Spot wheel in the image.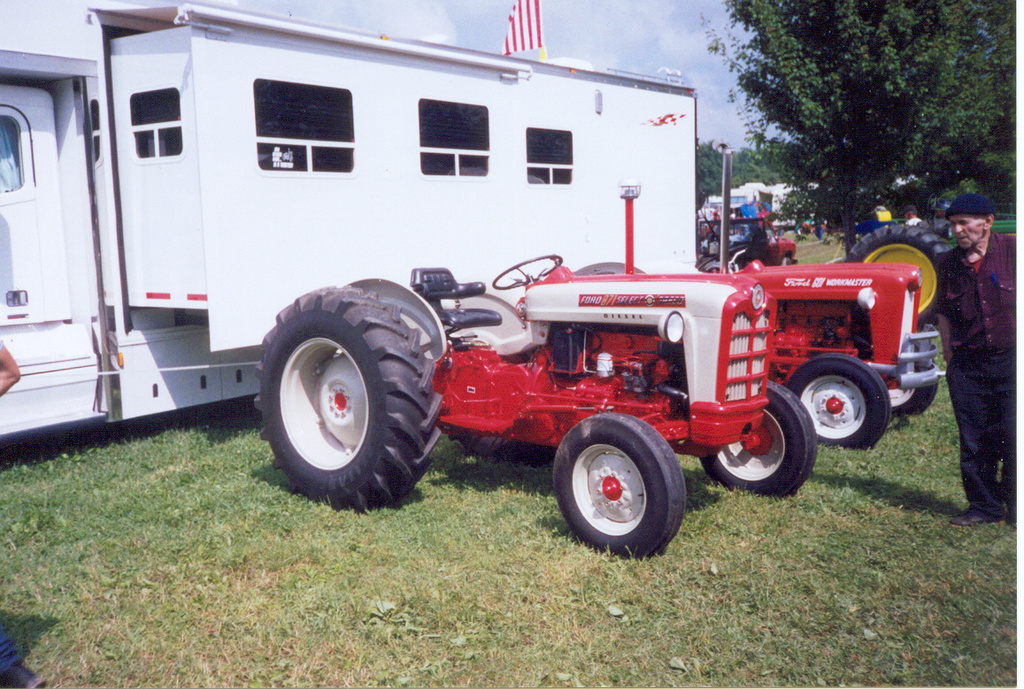
wheel found at {"left": 550, "top": 413, "right": 686, "bottom": 561}.
